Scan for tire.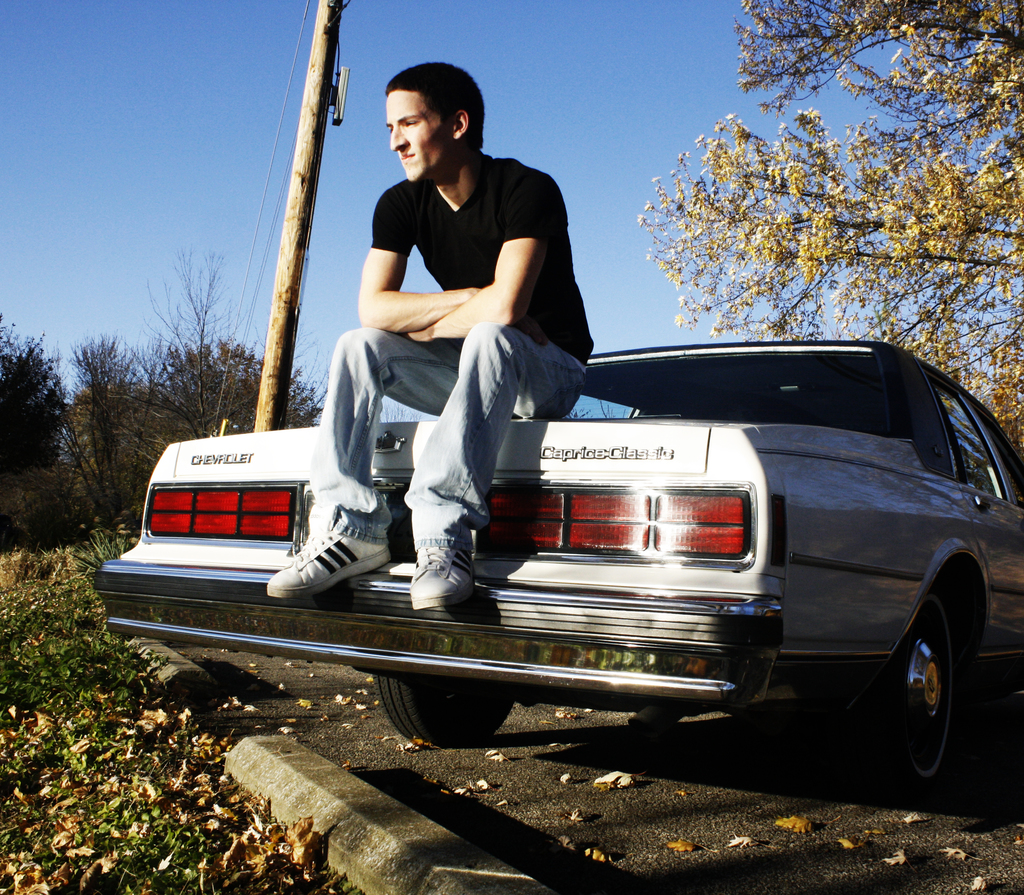
Scan result: 828/592/967/795.
